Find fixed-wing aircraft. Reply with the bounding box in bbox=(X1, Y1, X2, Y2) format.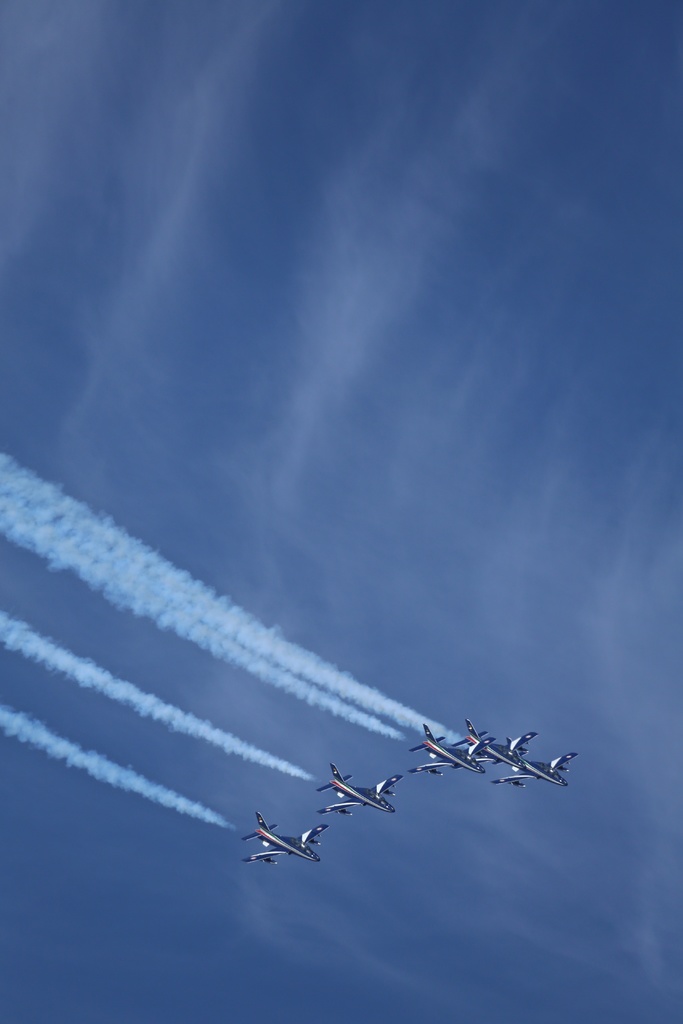
bbox=(322, 770, 397, 822).
